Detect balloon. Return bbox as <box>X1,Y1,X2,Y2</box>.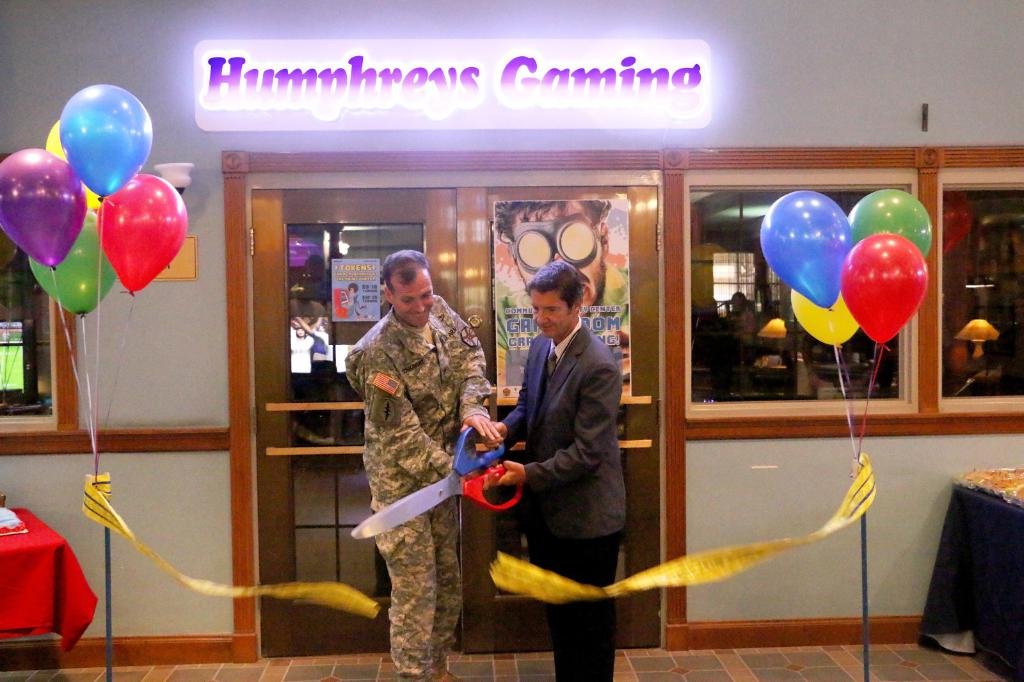
<box>792,257,865,347</box>.
